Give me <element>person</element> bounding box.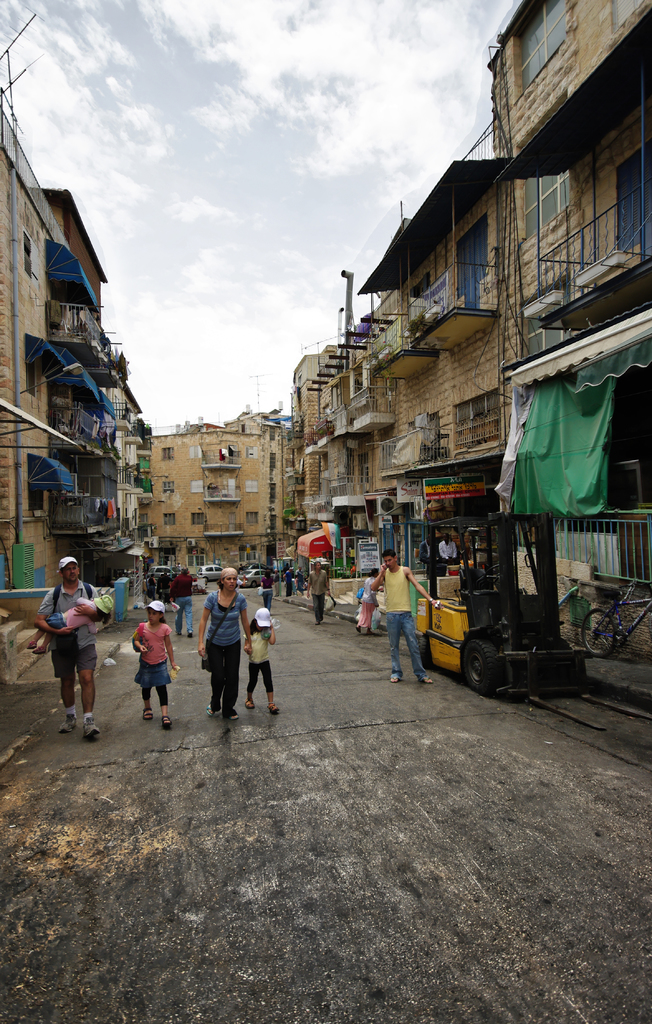
pyautogui.locateOnScreen(302, 563, 333, 630).
